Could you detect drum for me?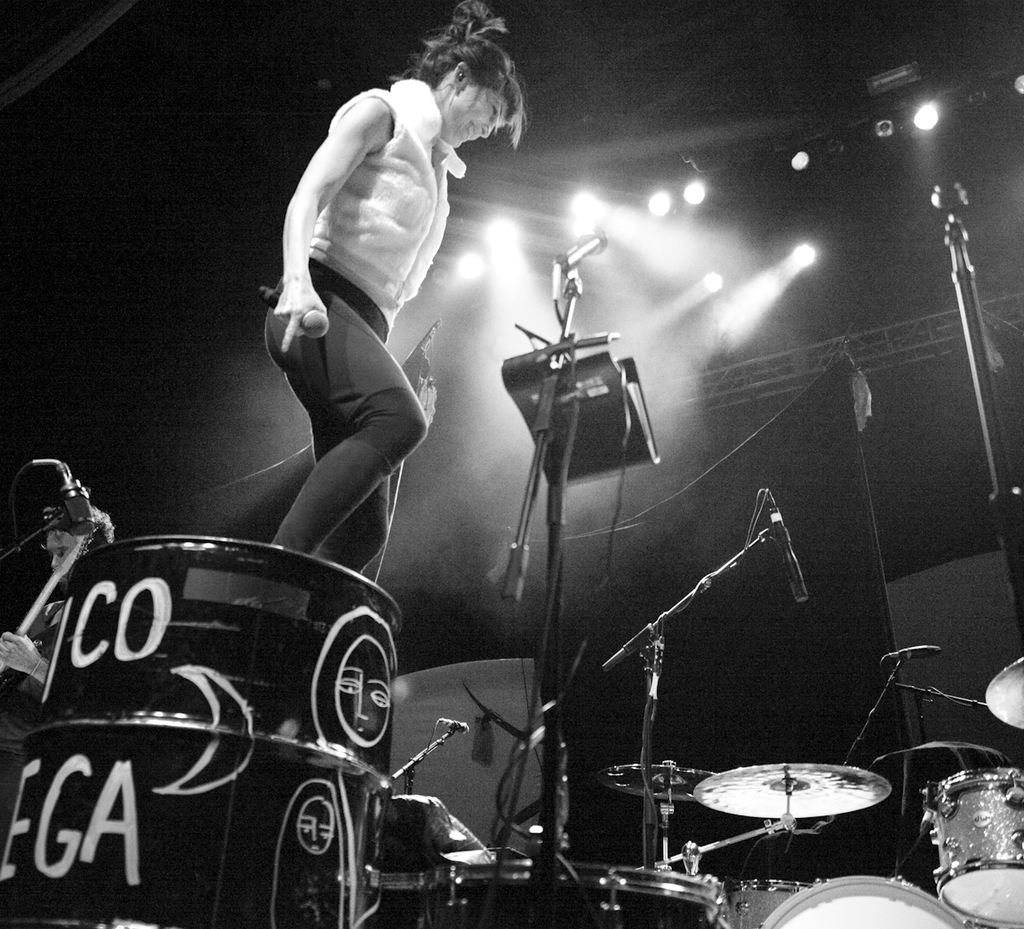
Detection result: box(924, 772, 1023, 926).
